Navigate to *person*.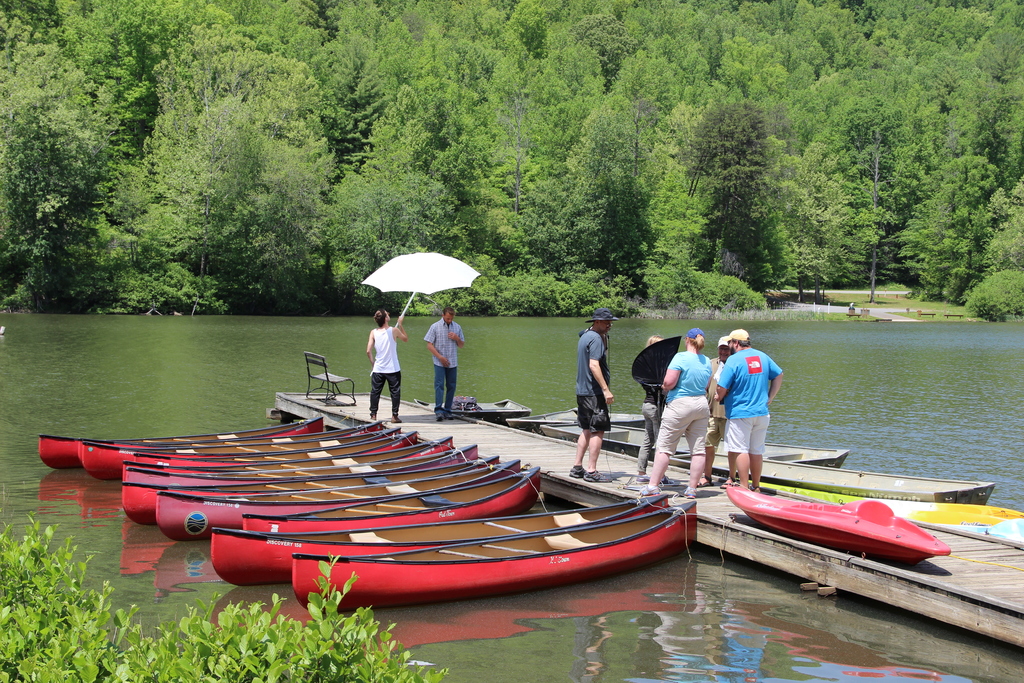
Navigation target: [x1=417, y1=305, x2=464, y2=419].
